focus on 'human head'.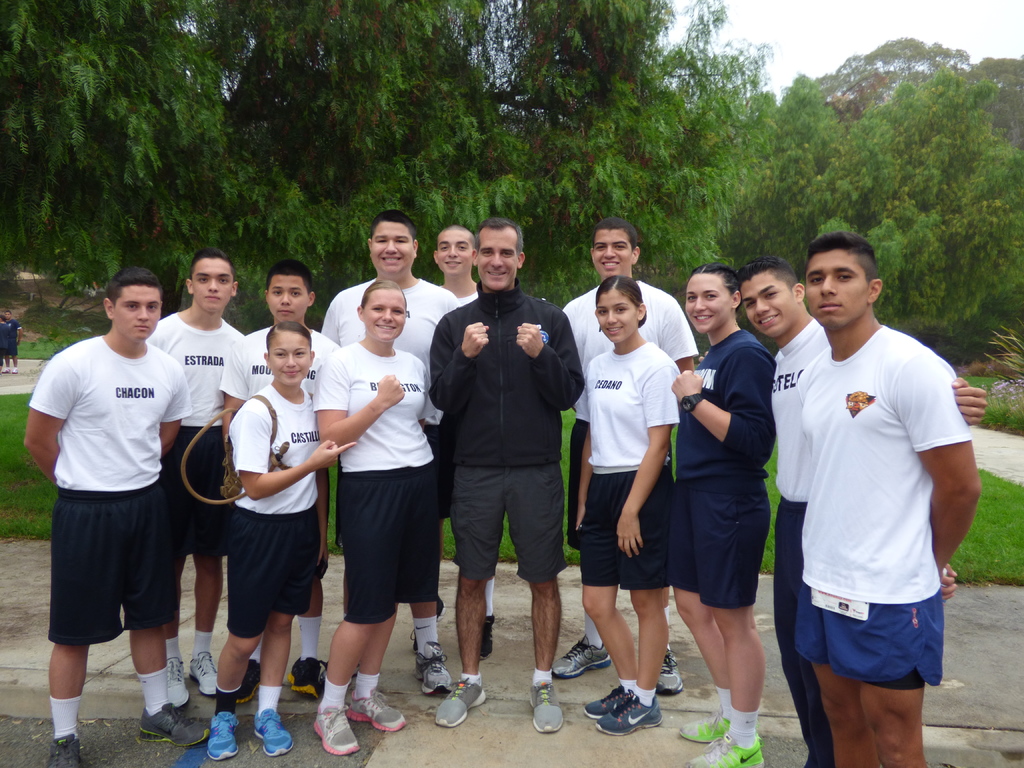
Focused at <box>470,213,529,291</box>.
